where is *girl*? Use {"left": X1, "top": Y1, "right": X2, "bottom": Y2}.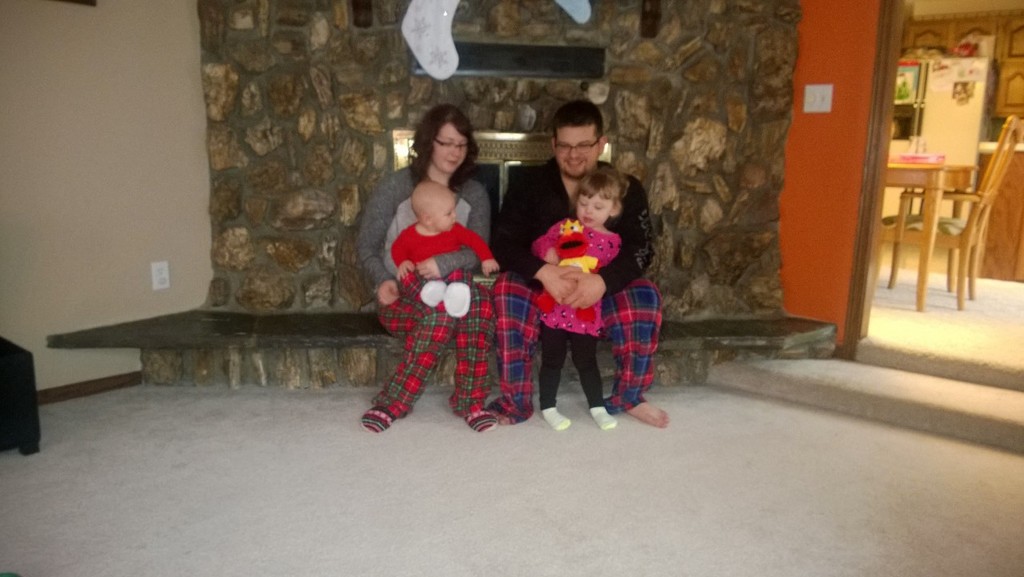
{"left": 530, "top": 152, "right": 622, "bottom": 433}.
